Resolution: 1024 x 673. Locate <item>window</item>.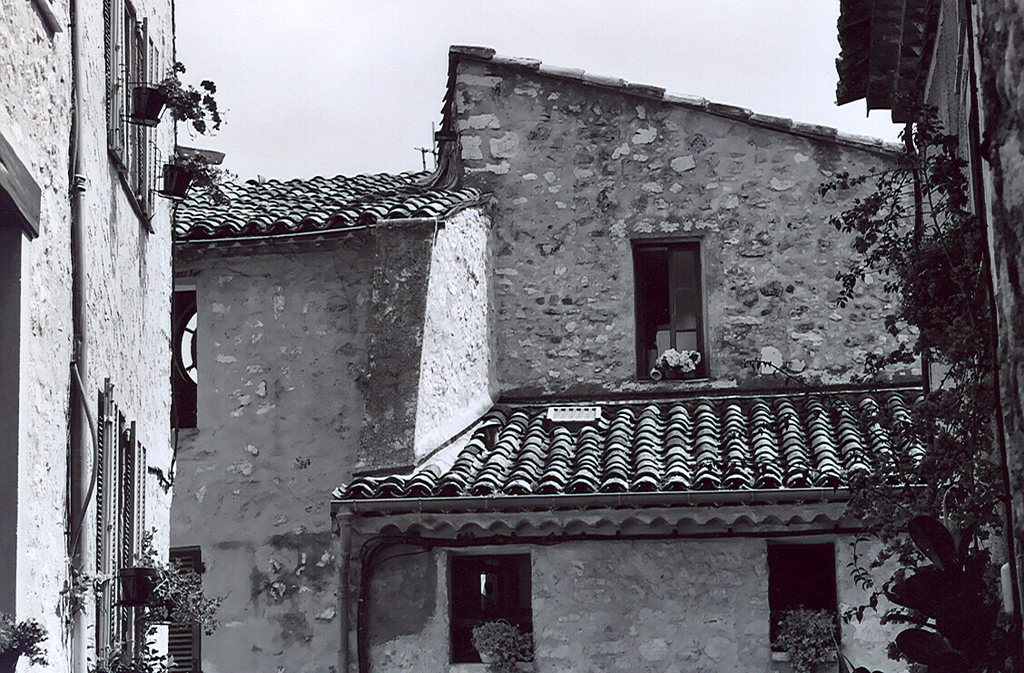
(99, 0, 156, 229).
